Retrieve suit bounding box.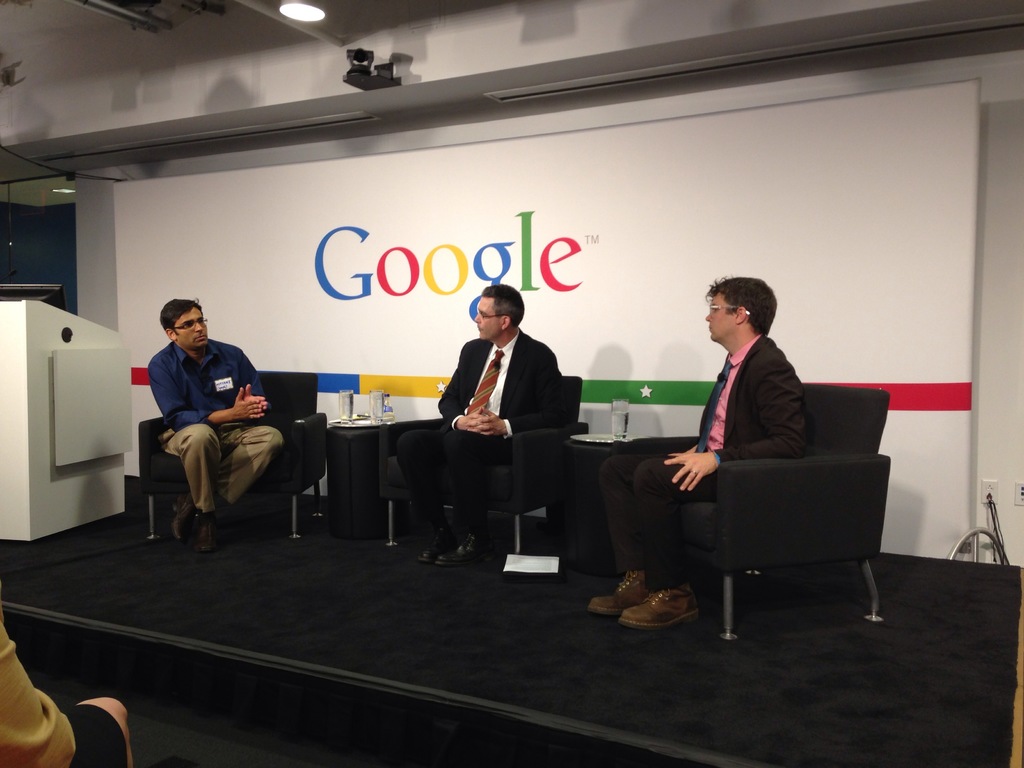
Bounding box: 663:326:812:482.
